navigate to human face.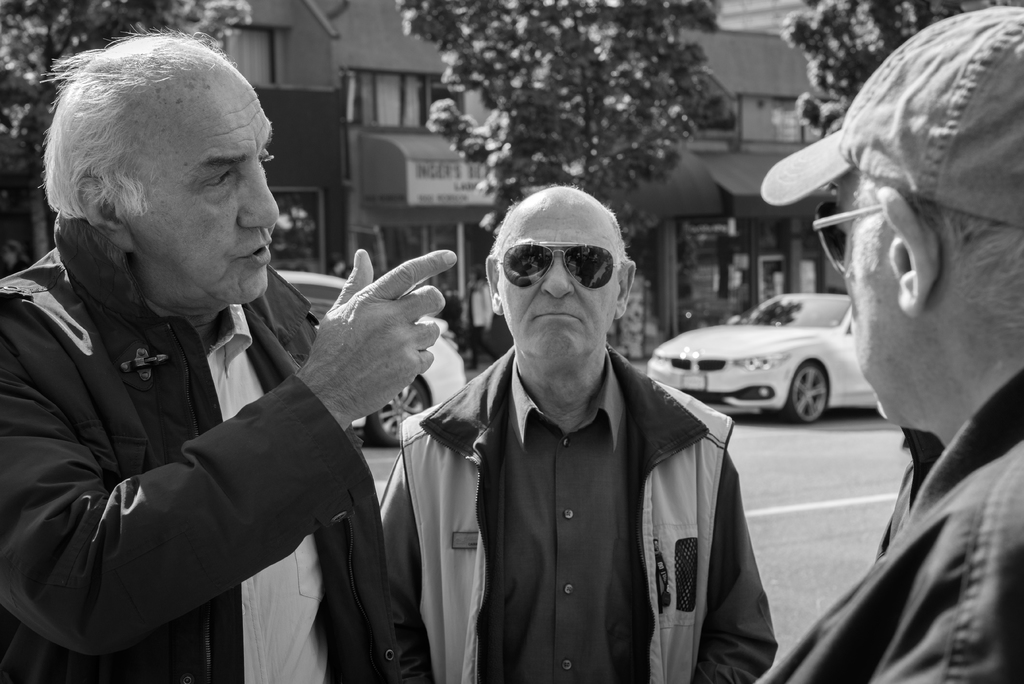
Navigation target: left=829, top=172, right=900, bottom=425.
